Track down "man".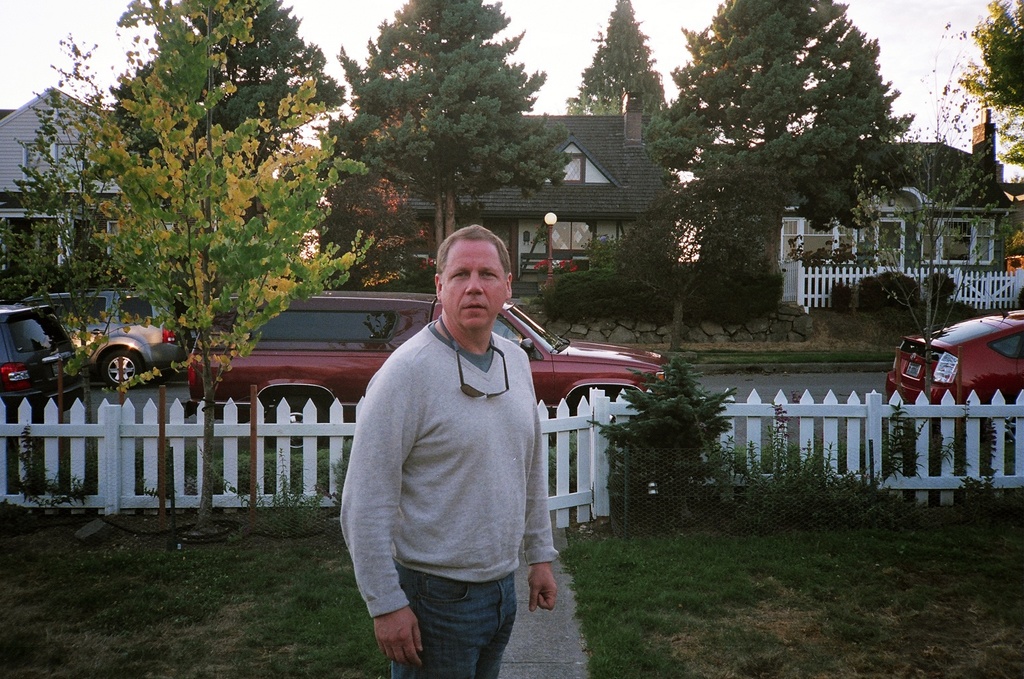
Tracked to 346, 217, 569, 667.
